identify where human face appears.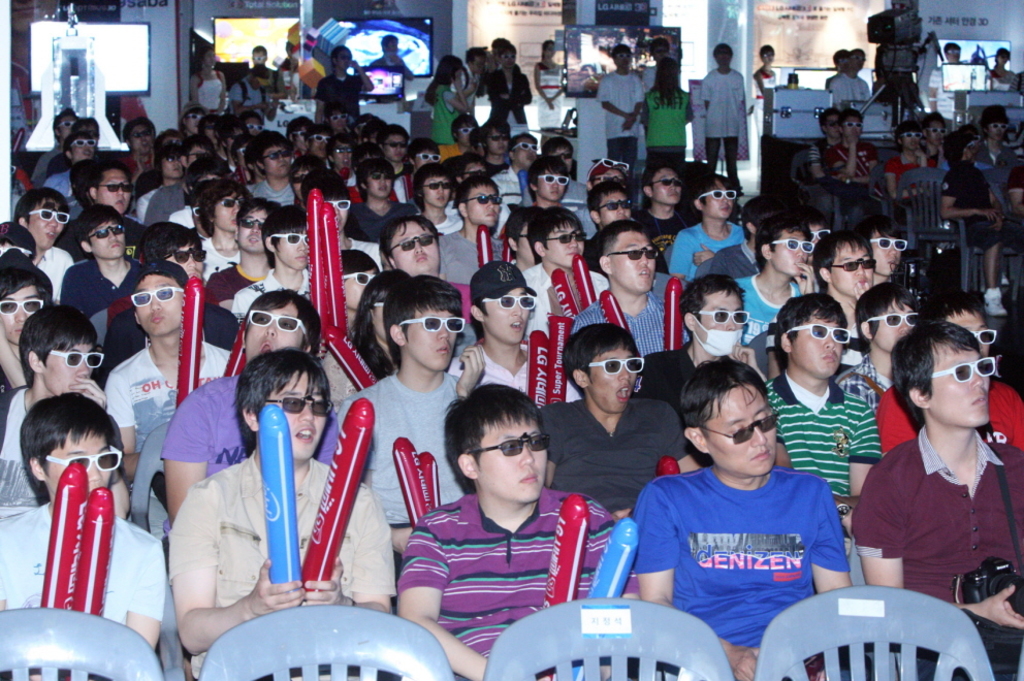
Appears at box=[366, 170, 394, 201].
